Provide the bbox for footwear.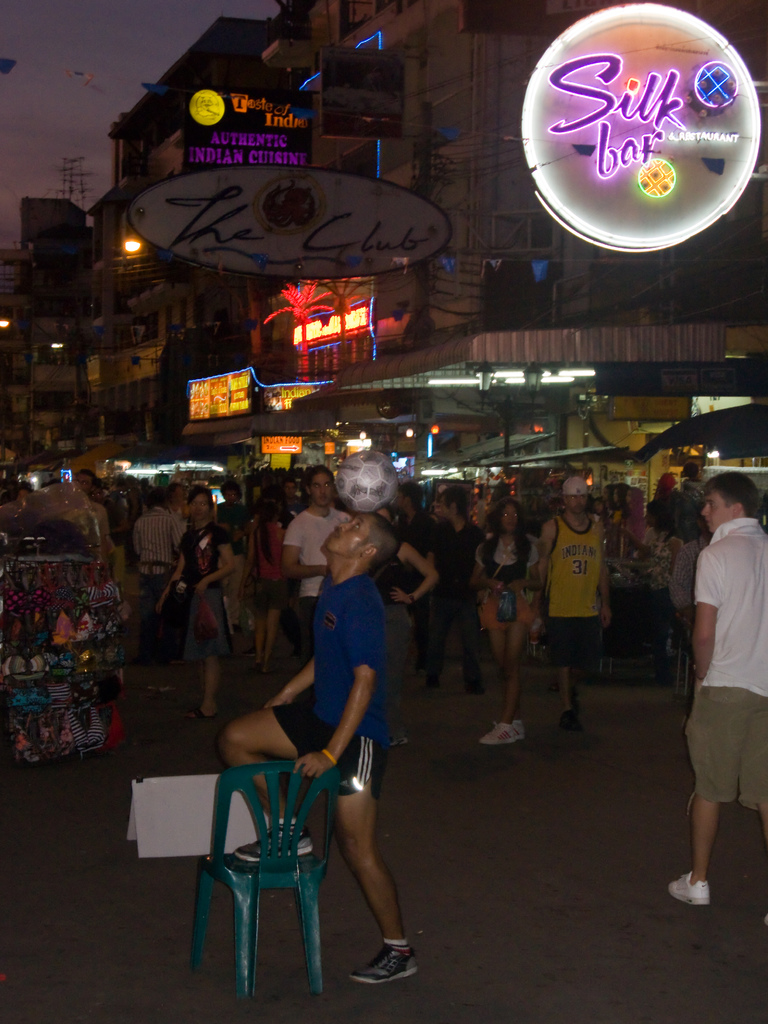
crop(668, 867, 714, 918).
